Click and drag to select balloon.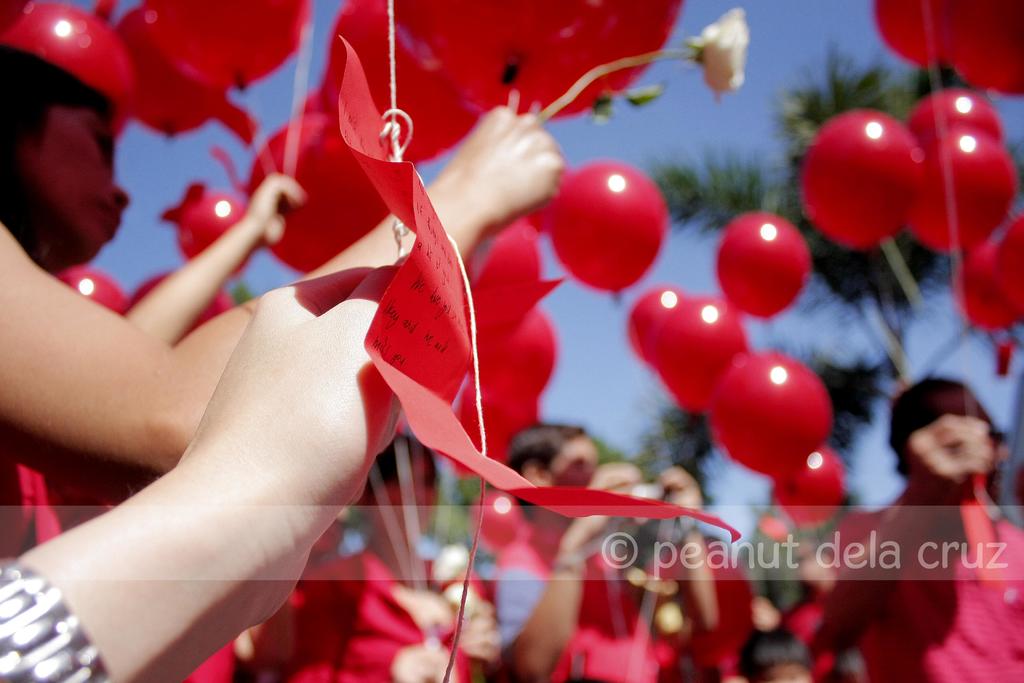
Selection: 995:217:1023:320.
